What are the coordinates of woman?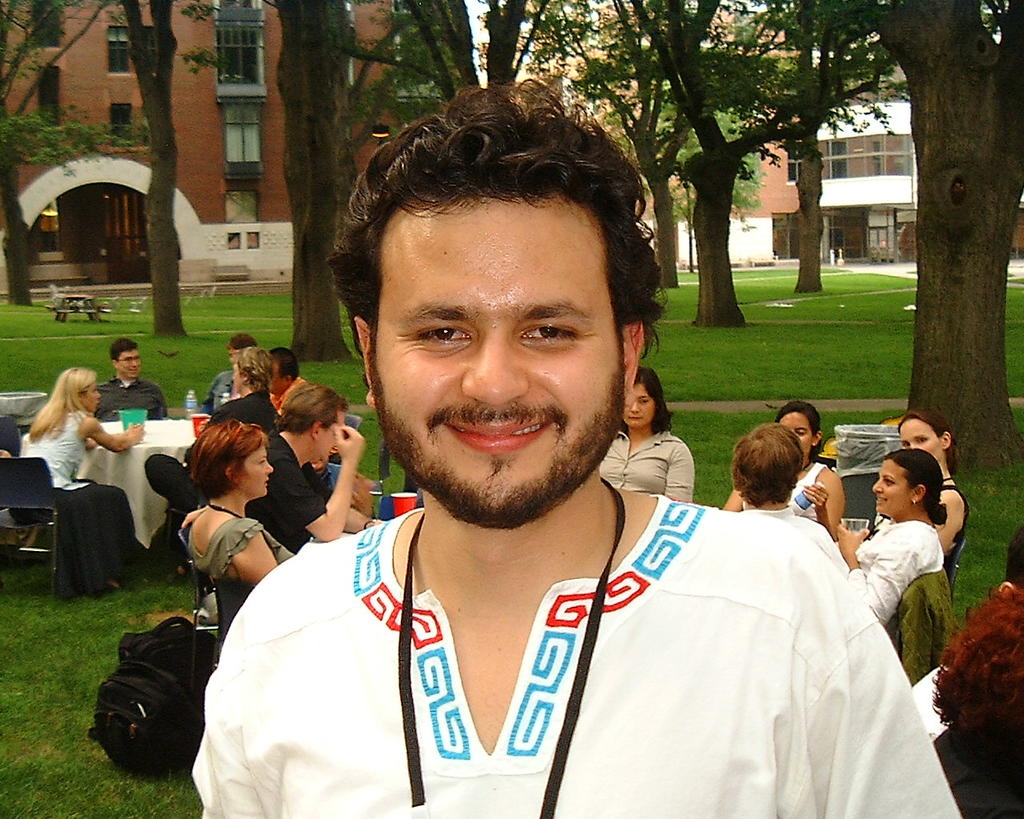
598, 370, 696, 507.
